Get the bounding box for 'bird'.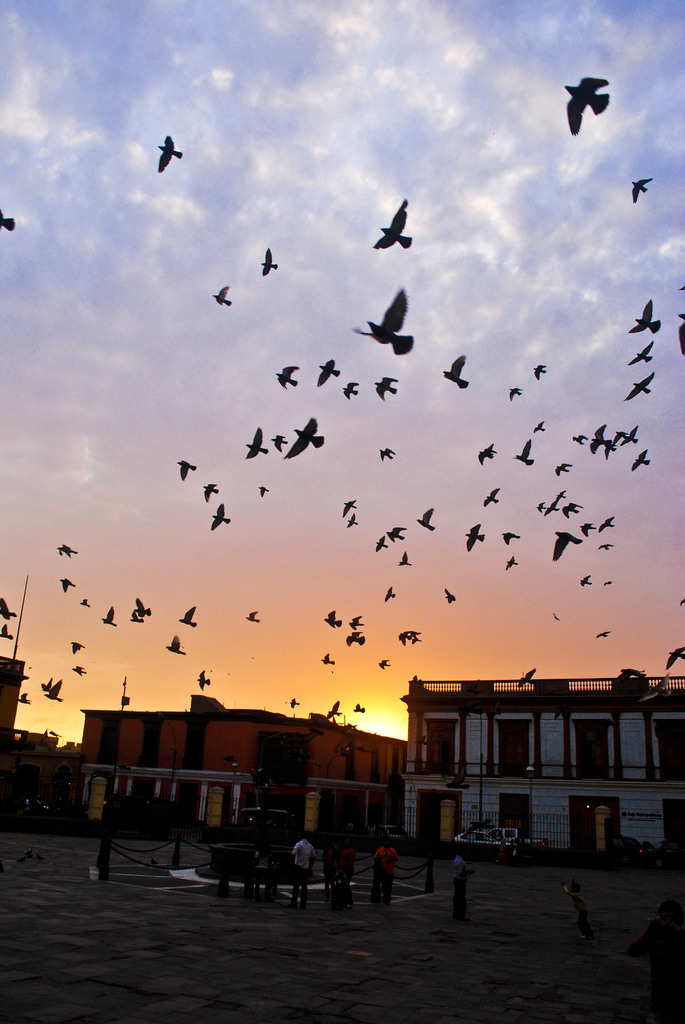
Rect(631, 449, 650, 470).
